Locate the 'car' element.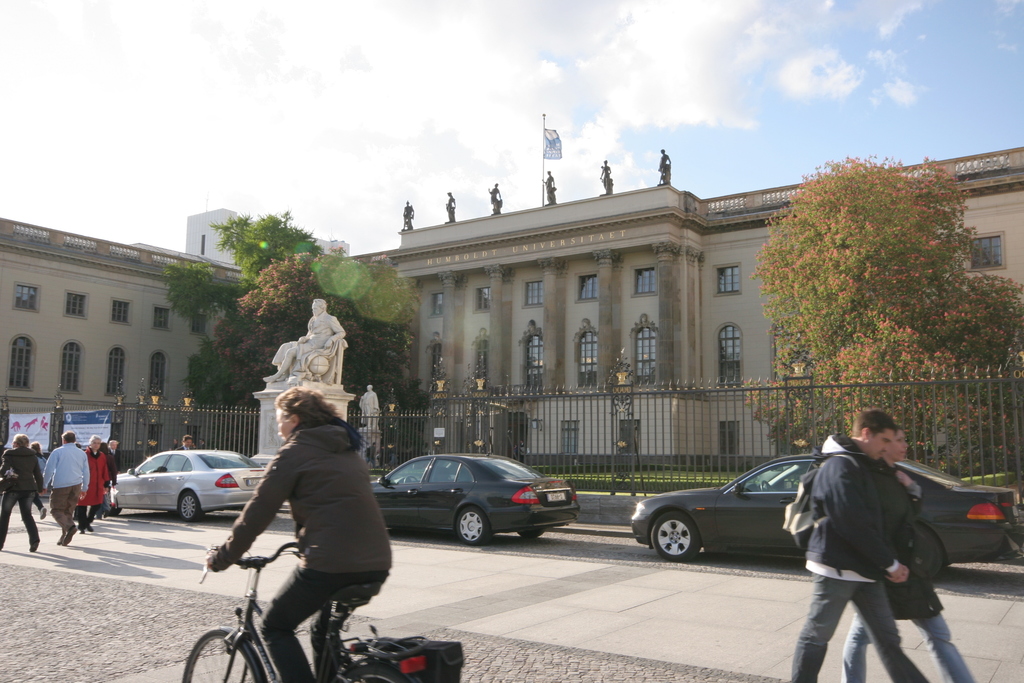
Element bbox: bbox=(373, 454, 593, 553).
